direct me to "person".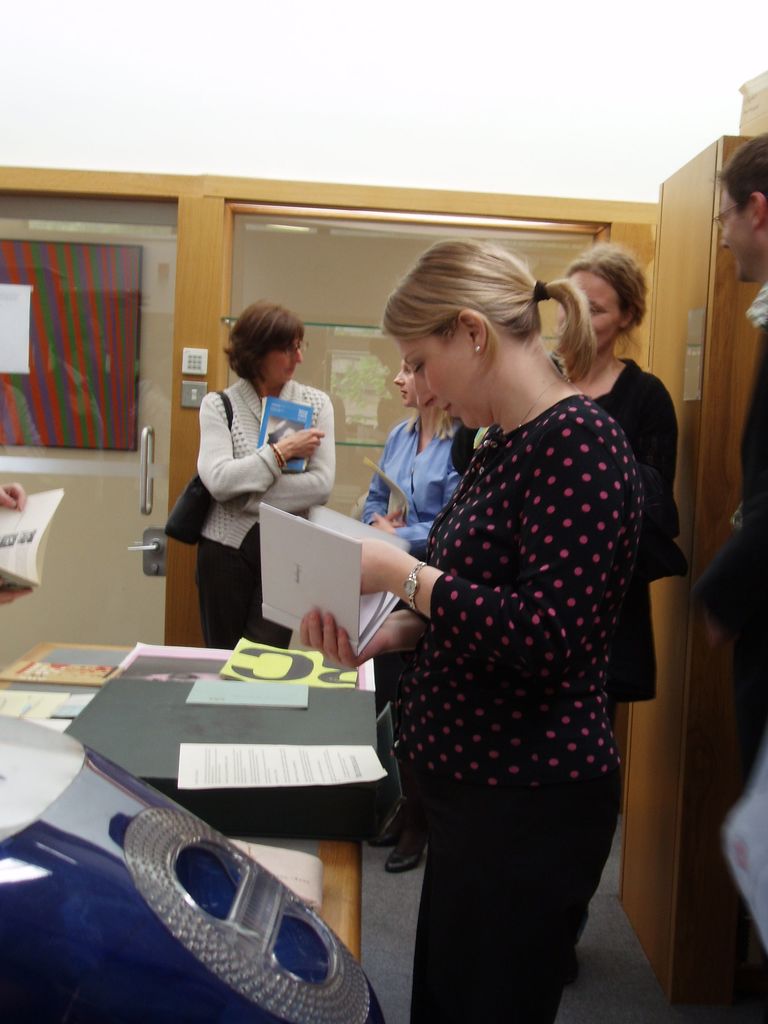
Direction: 170,296,337,675.
